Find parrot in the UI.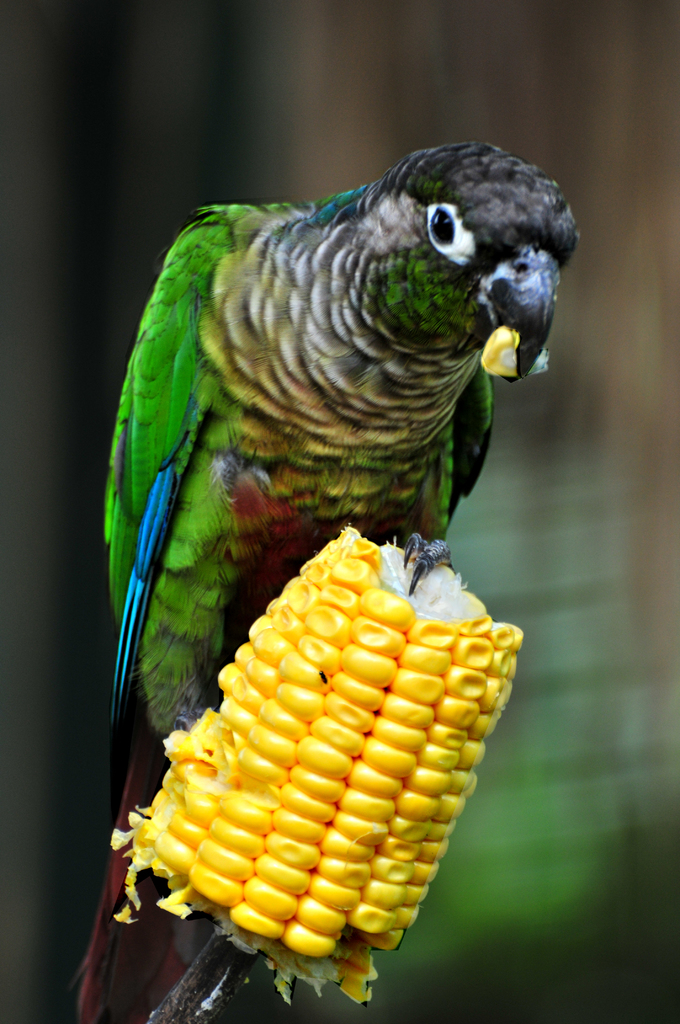
UI element at pyautogui.locateOnScreen(60, 140, 580, 1023).
